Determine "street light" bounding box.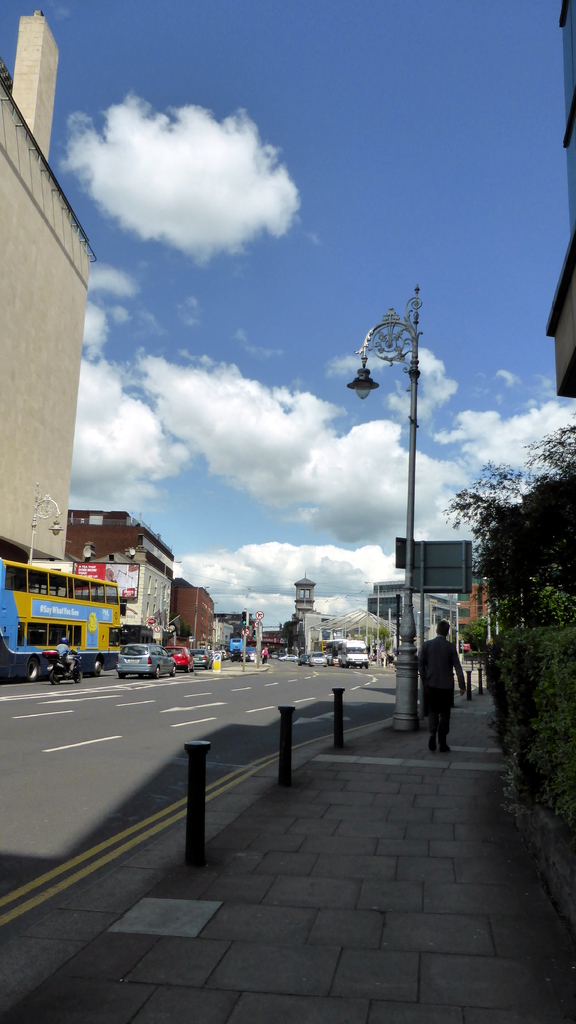
Determined: 165:555:183:609.
